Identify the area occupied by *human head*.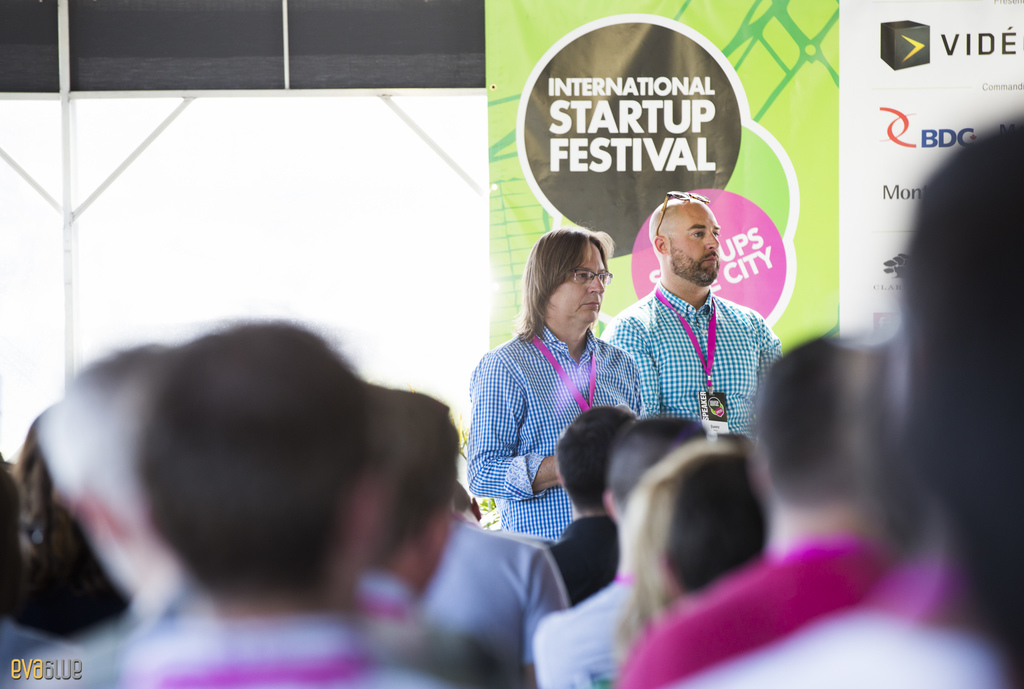
Area: [523,229,611,327].
